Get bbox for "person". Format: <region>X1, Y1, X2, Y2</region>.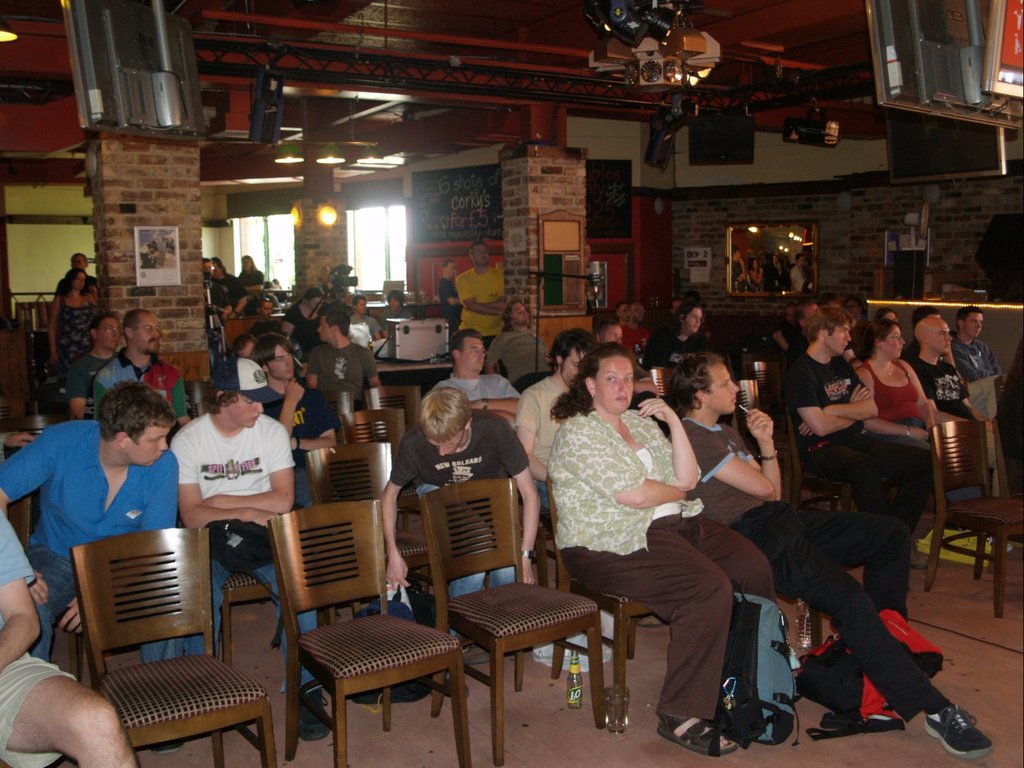
<region>438, 257, 467, 326</region>.
